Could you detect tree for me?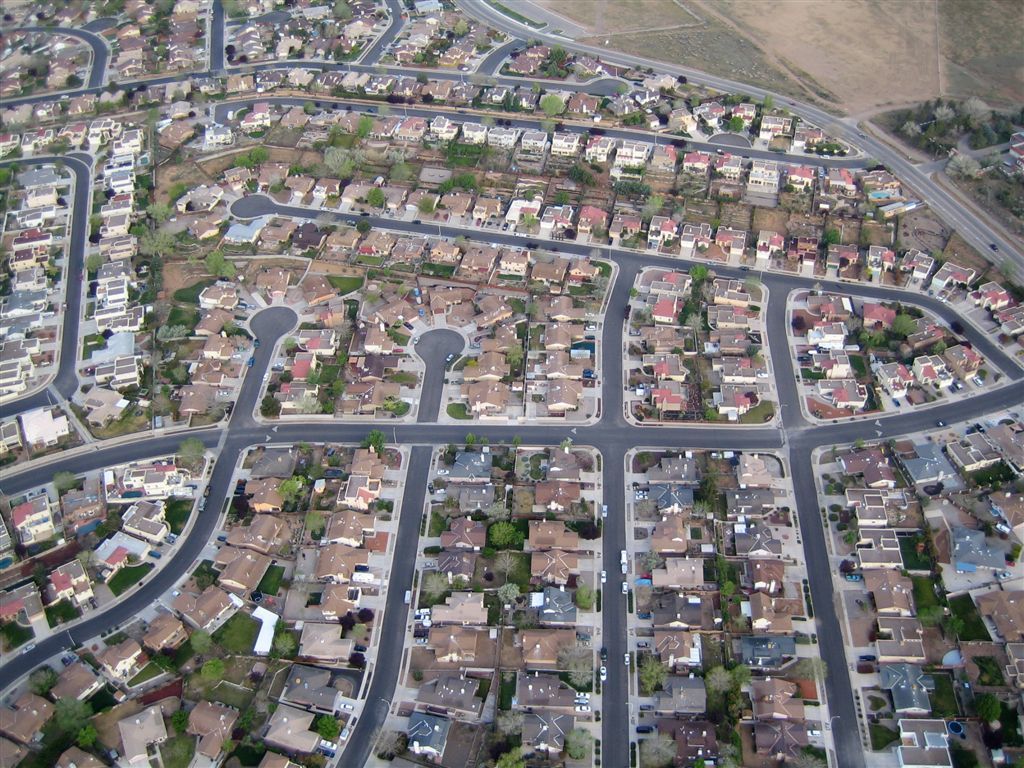
Detection result: 302:100:320:119.
